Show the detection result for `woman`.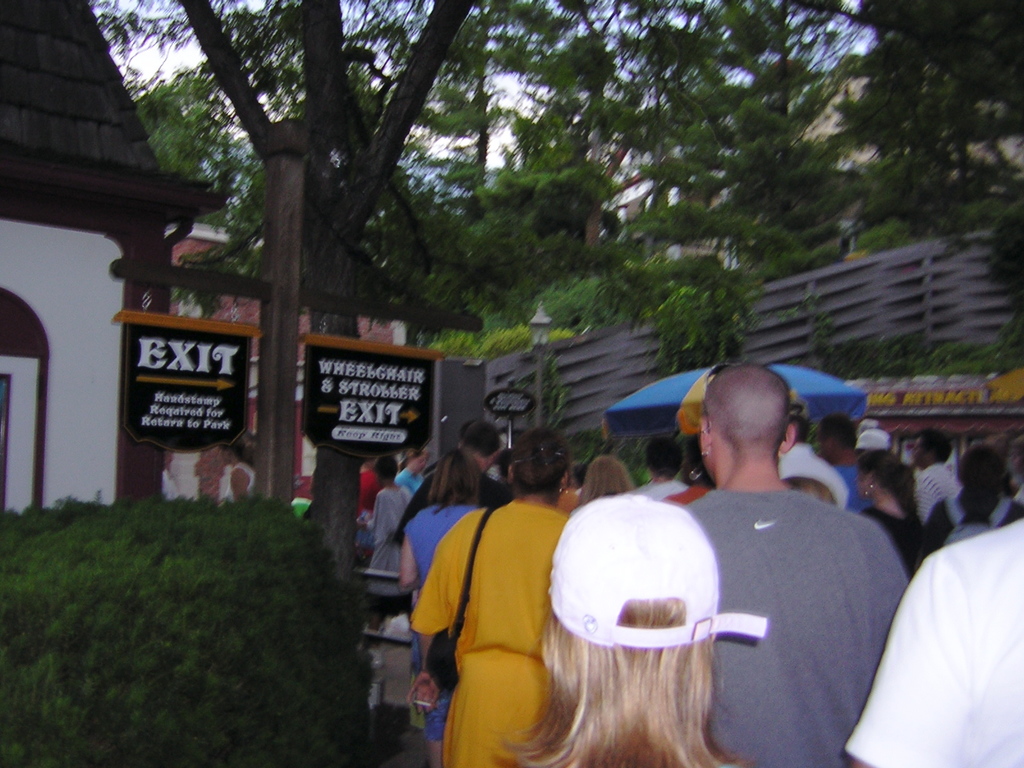
[left=392, top=452, right=426, bottom=485].
